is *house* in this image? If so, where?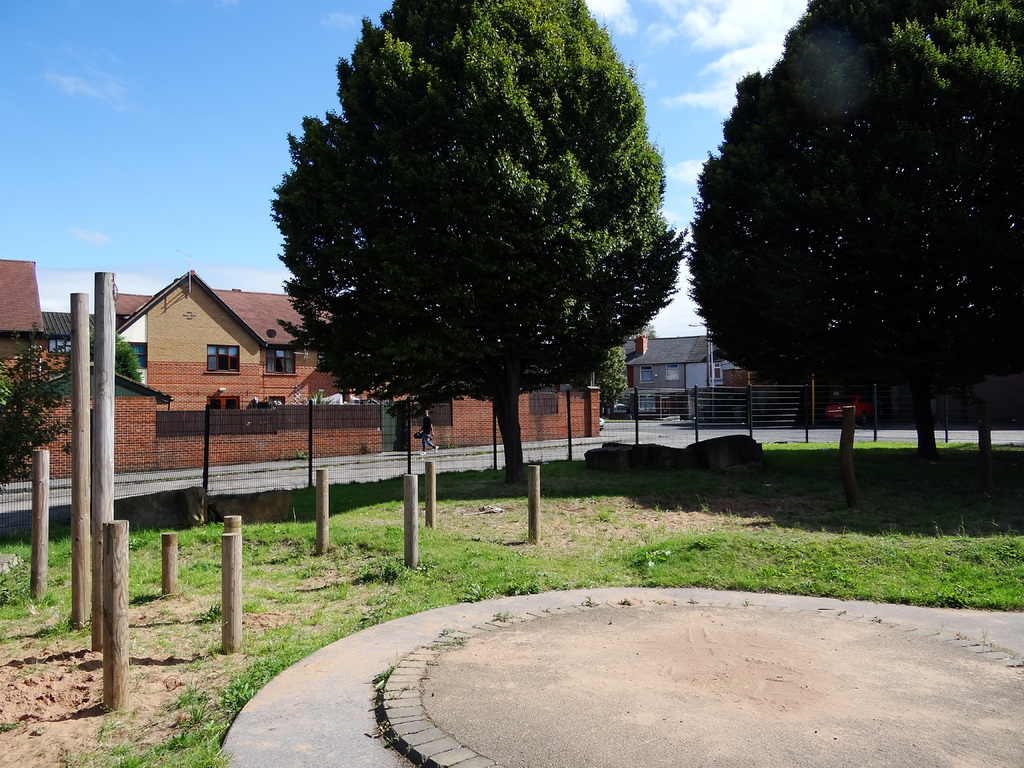
Yes, at 0/256/178/482.
